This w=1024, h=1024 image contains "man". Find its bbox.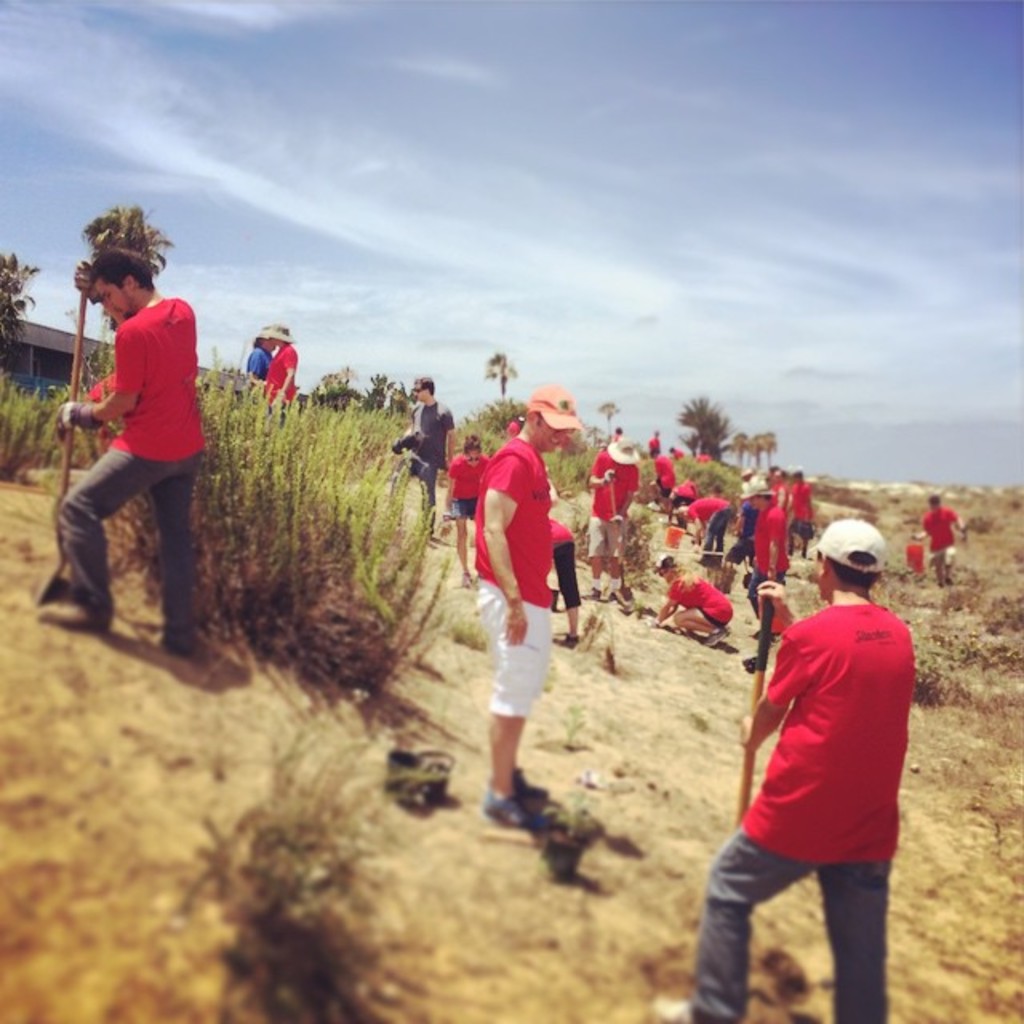
[x1=45, y1=243, x2=218, y2=661].
